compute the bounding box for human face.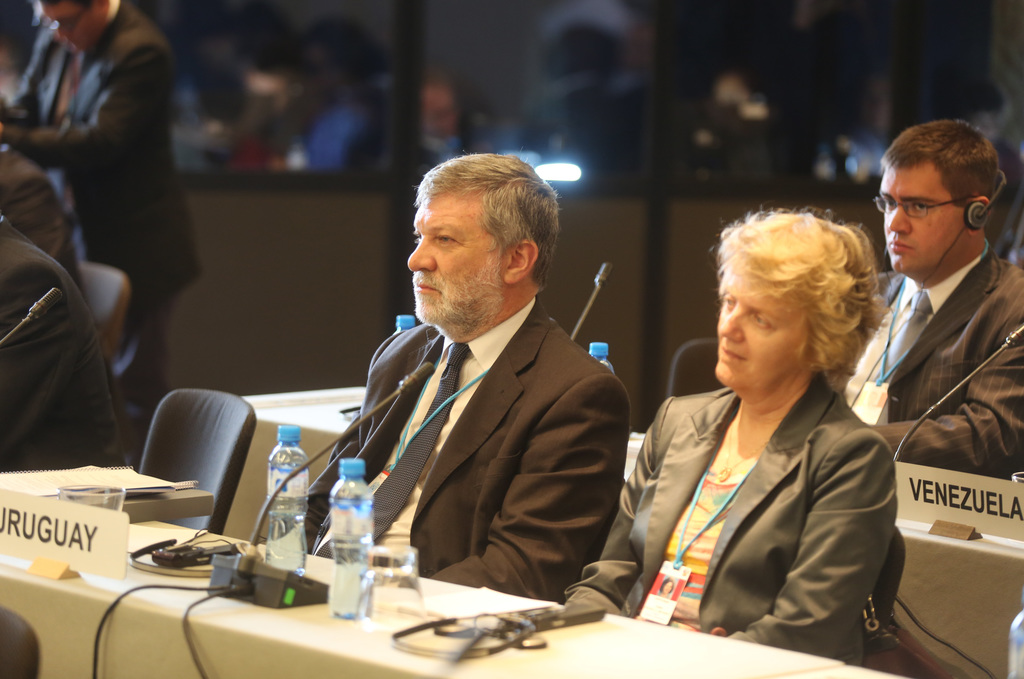
[400,191,502,316].
